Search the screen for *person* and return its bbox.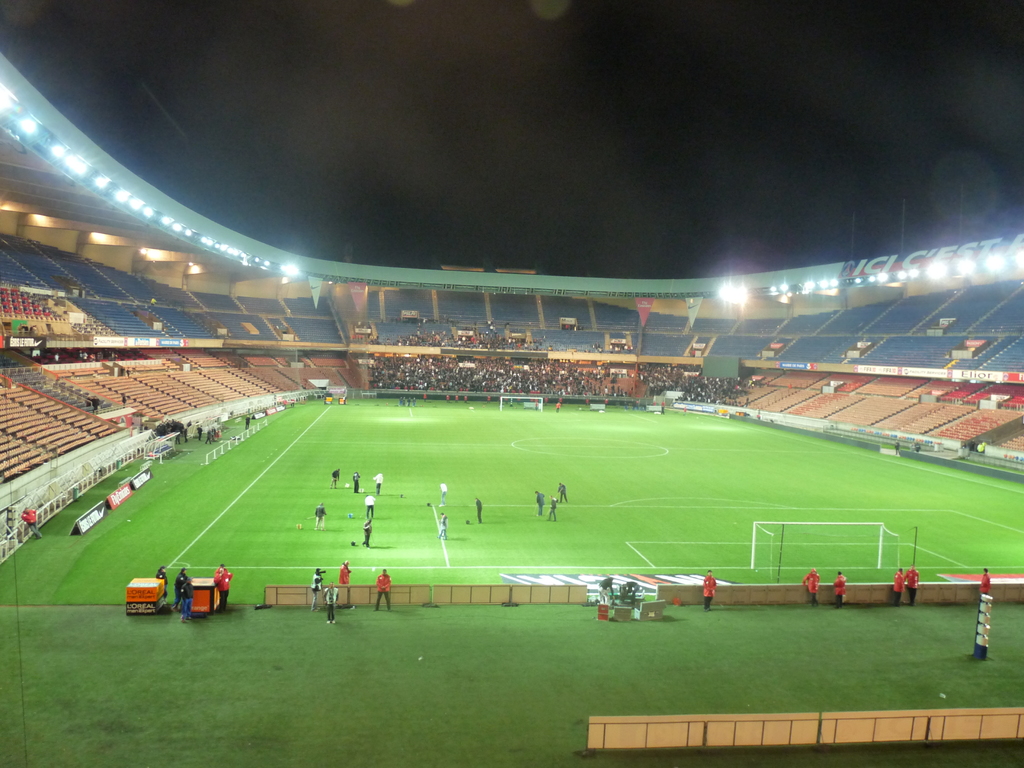
Found: <region>890, 565, 904, 609</region>.
